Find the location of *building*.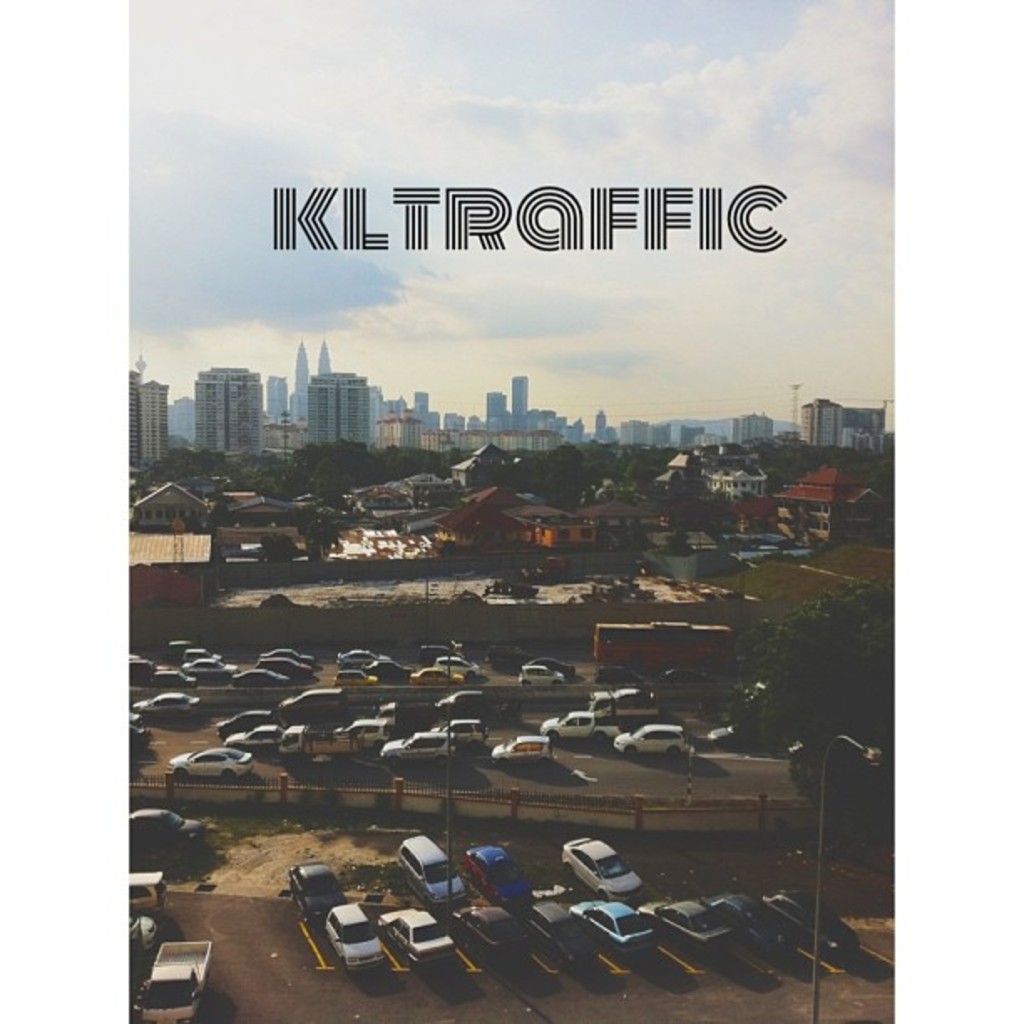
Location: (x1=197, y1=365, x2=263, y2=474).
